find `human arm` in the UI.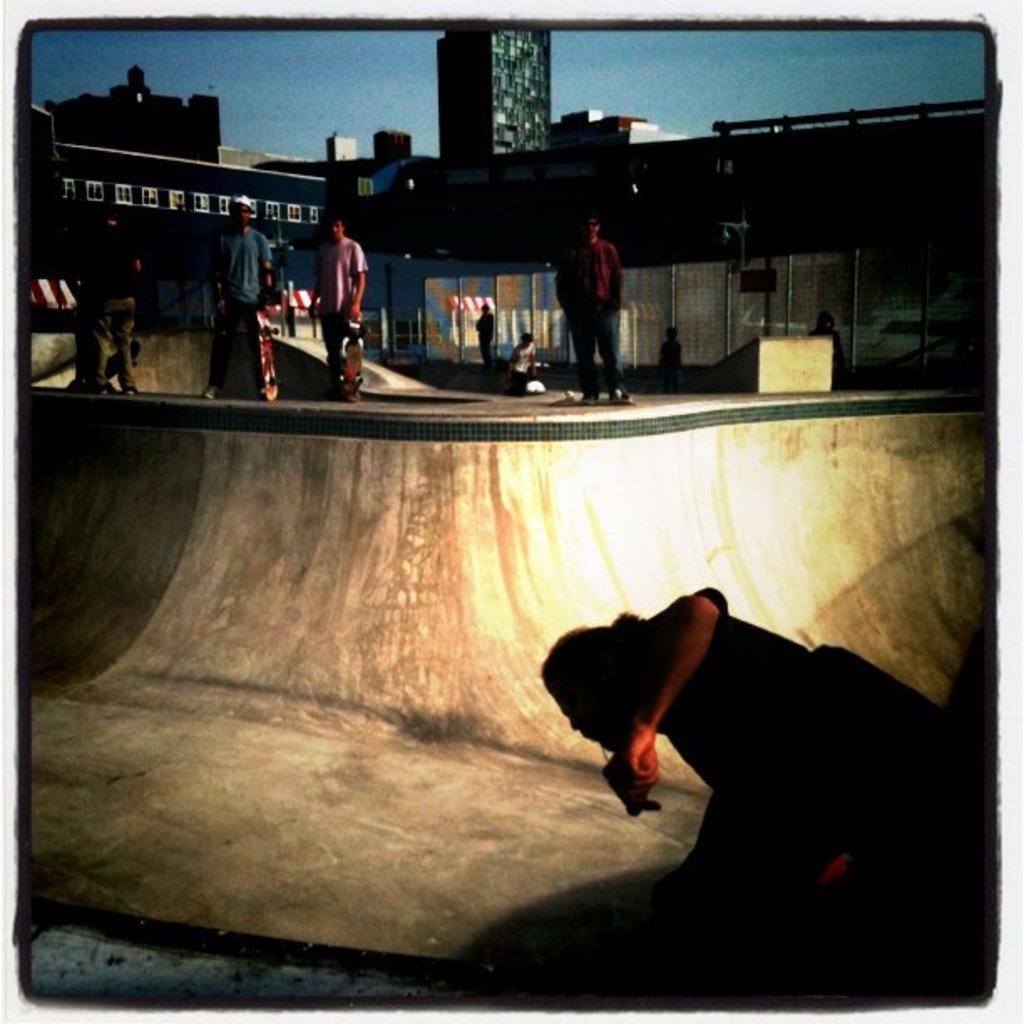
UI element at select_region(350, 238, 370, 323).
